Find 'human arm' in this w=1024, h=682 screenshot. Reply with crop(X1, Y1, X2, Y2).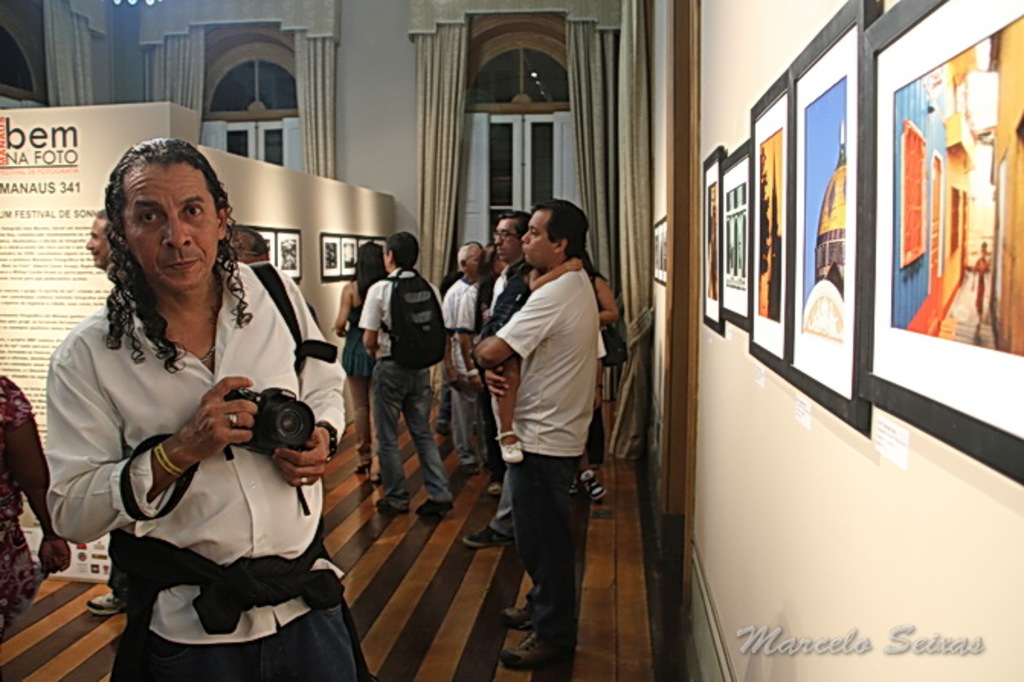
crop(330, 285, 349, 337).
